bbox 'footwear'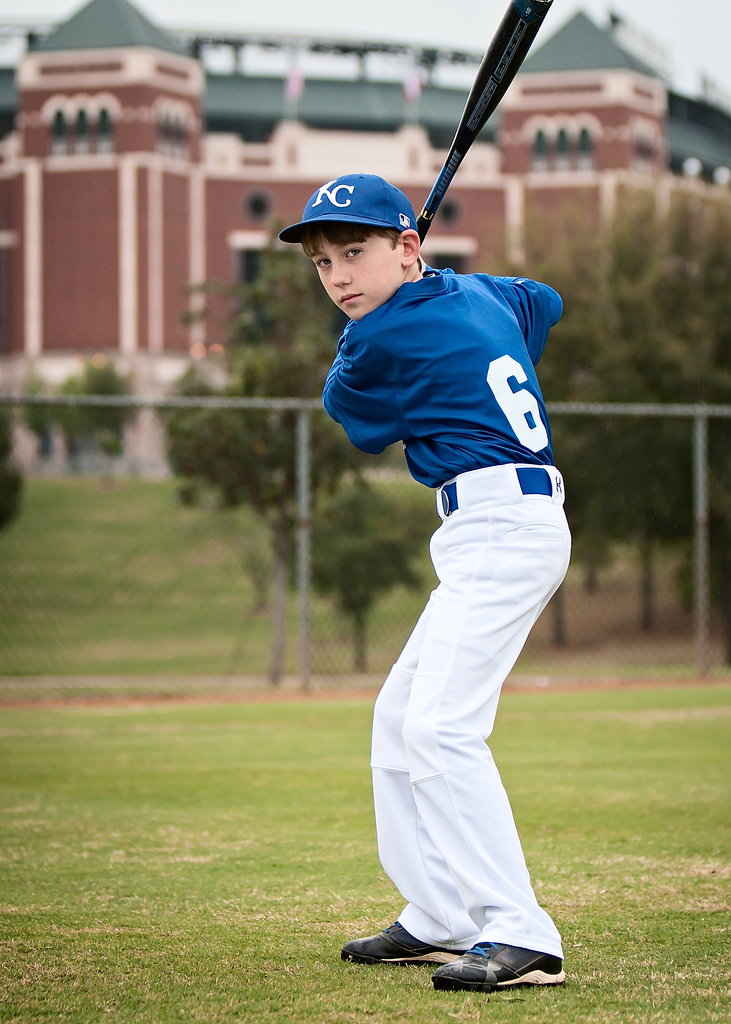
340,914,462,963
